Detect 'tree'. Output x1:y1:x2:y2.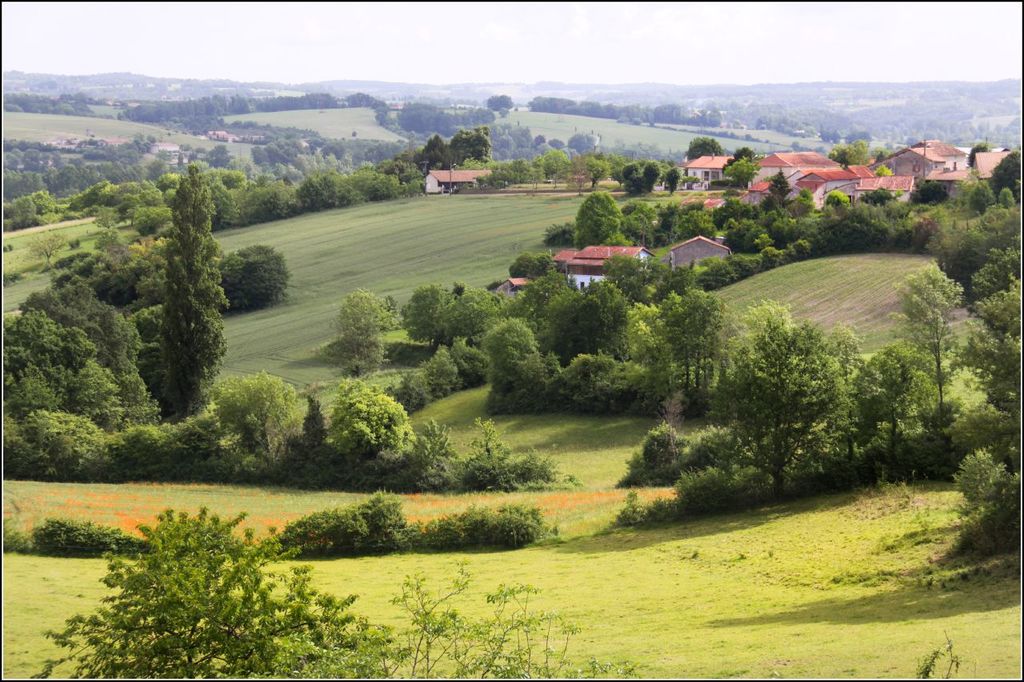
405:277:510:365.
